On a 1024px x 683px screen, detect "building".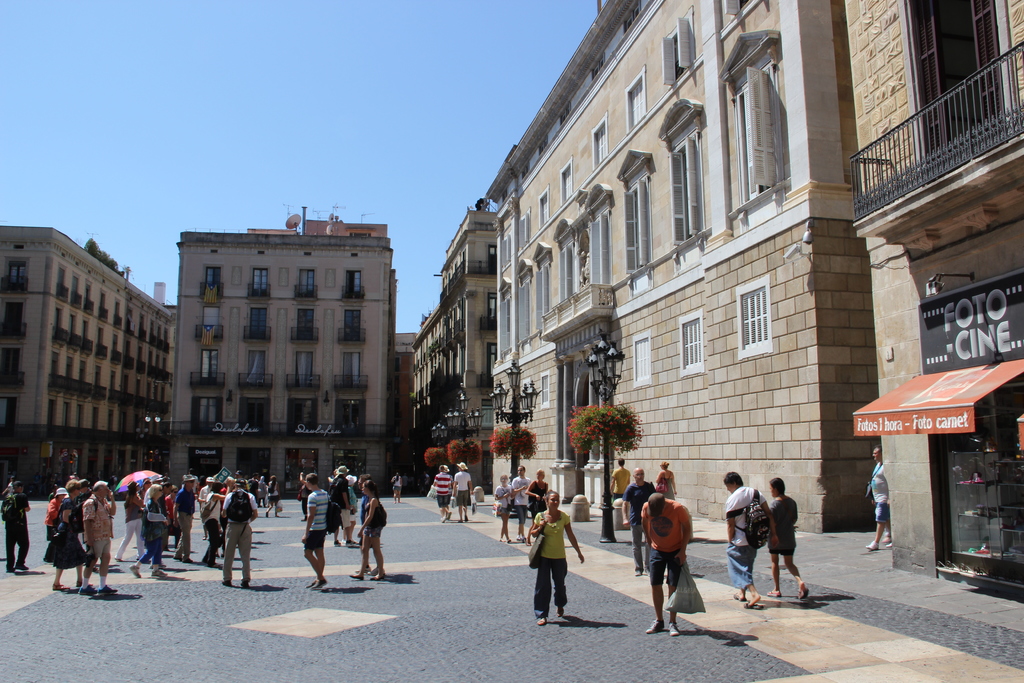
(0,227,166,498).
